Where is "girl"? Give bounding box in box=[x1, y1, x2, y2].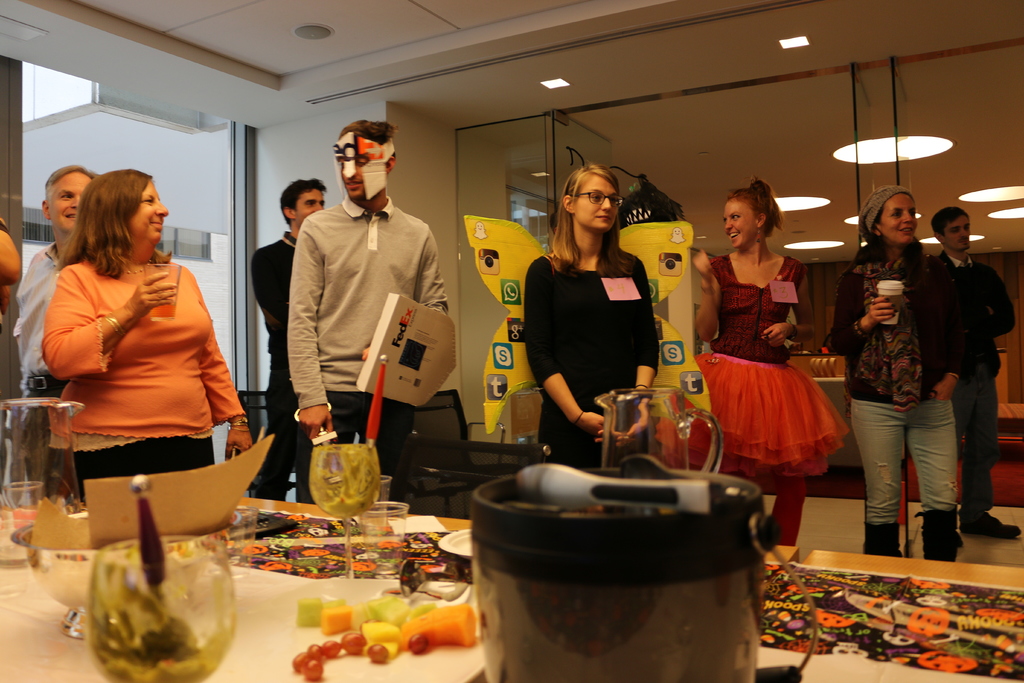
box=[525, 164, 661, 473].
